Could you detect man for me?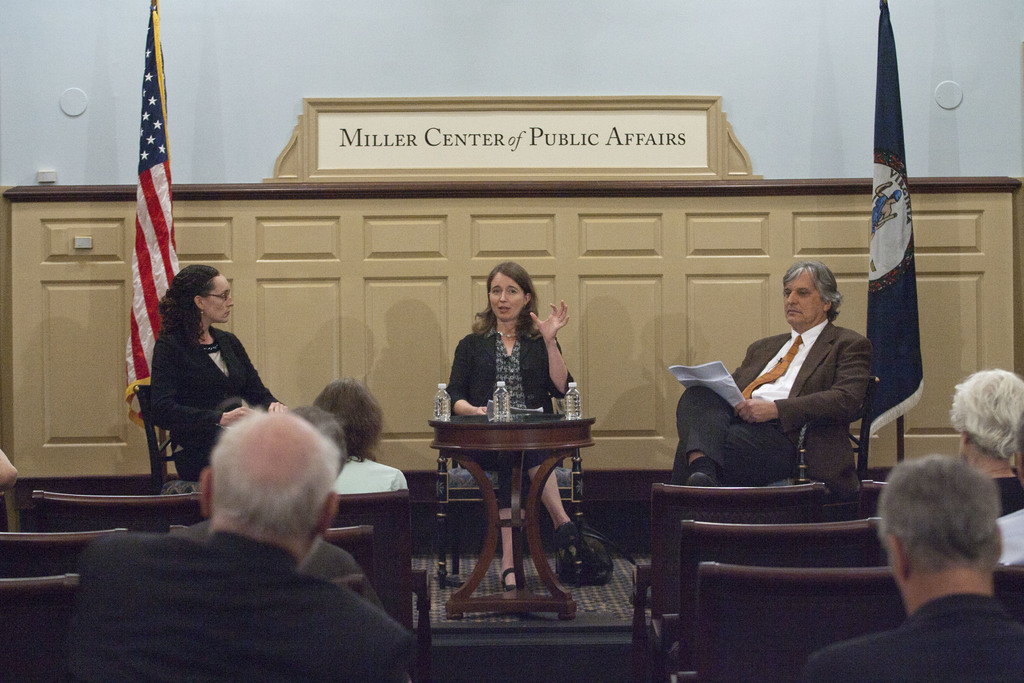
Detection result: [left=77, top=400, right=422, bottom=682].
